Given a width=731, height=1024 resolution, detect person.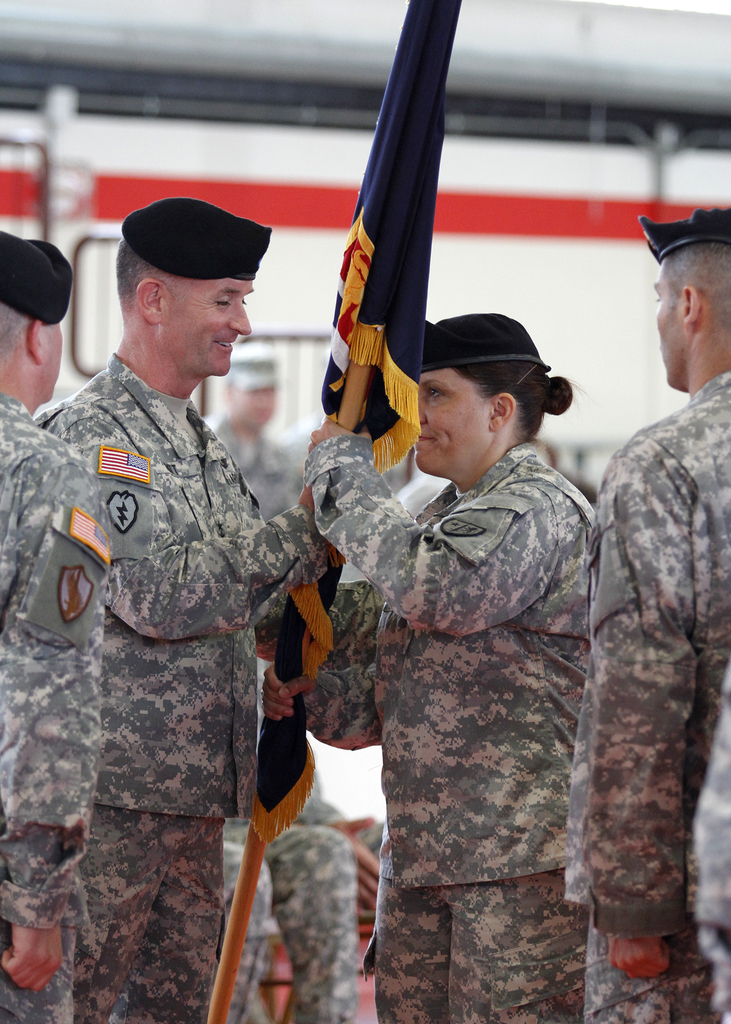
bbox(27, 190, 341, 1023).
